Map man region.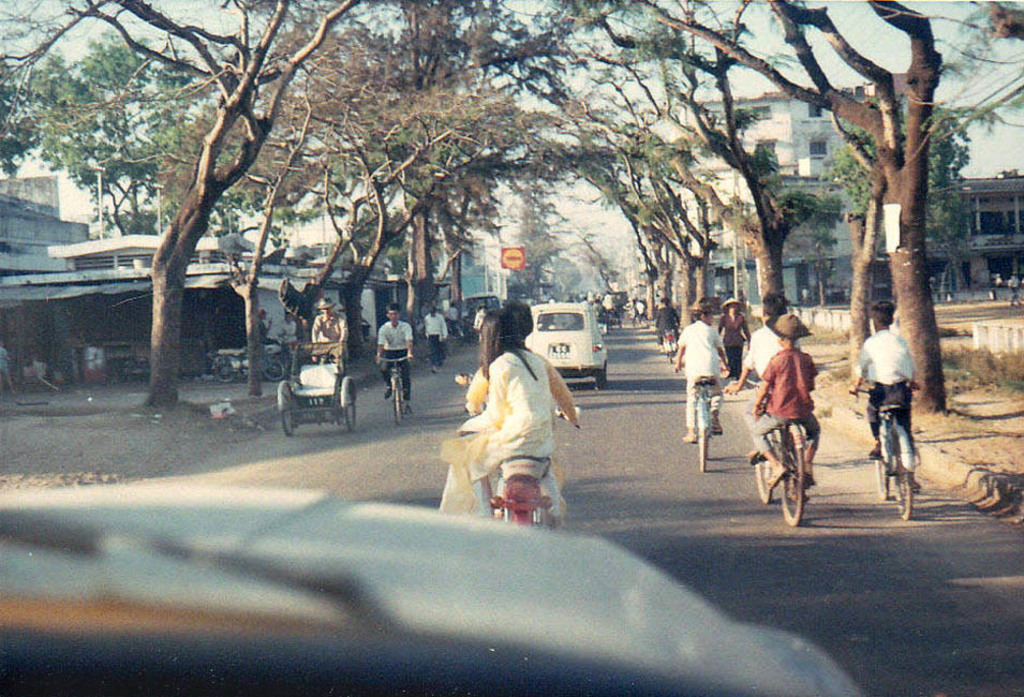
Mapped to {"x1": 254, "y1": 307, "x2": 288, "y2": 380}.
